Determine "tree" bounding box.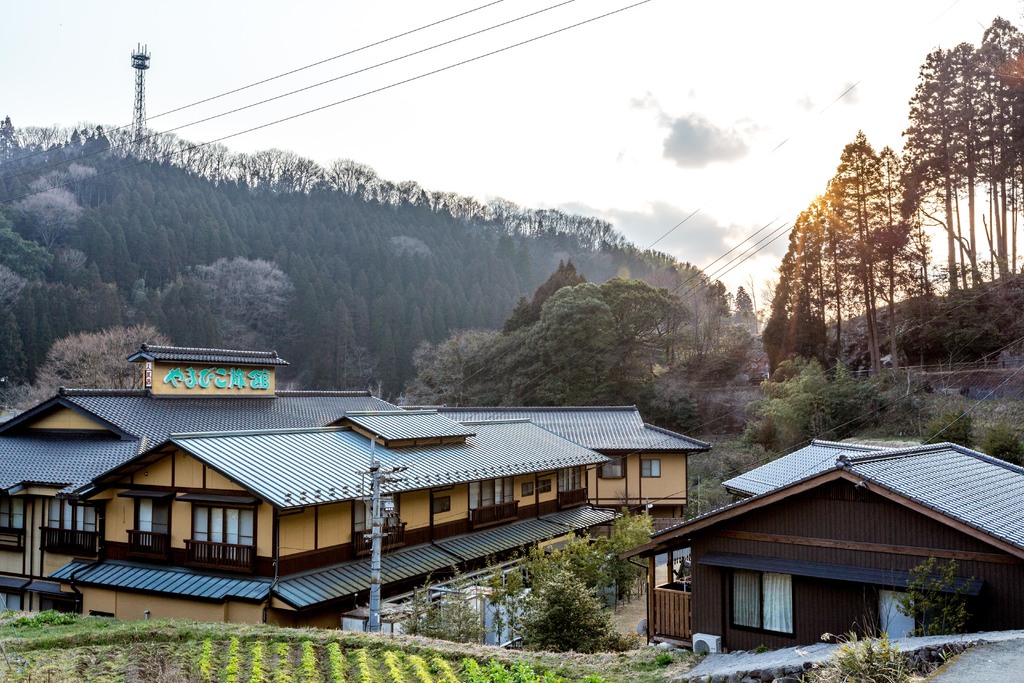
Determined: rect(385, 233, 454, 402).
